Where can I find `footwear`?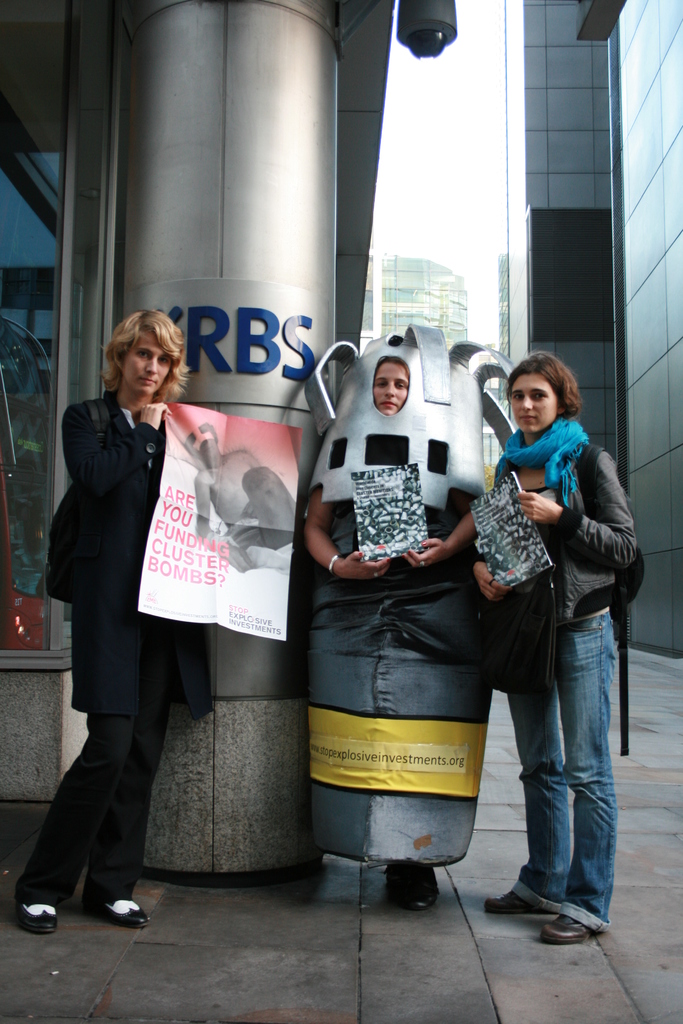
You can find it at crop(491, 877, 552, 925).
